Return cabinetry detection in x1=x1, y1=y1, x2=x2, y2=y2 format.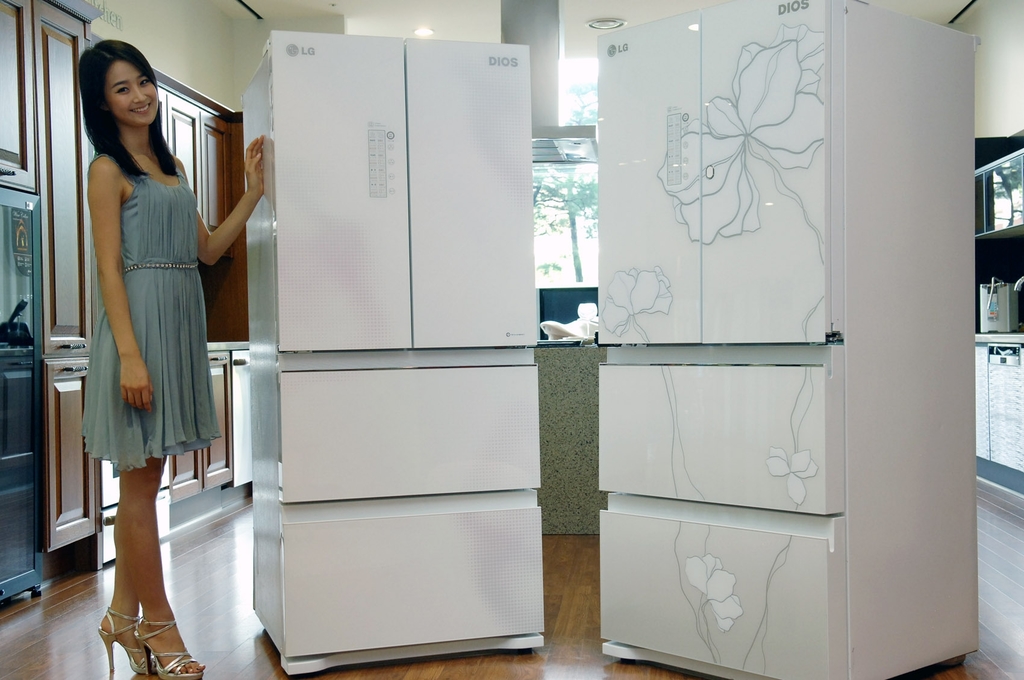
x1=596, y1=0, x2=977, y2=679.
